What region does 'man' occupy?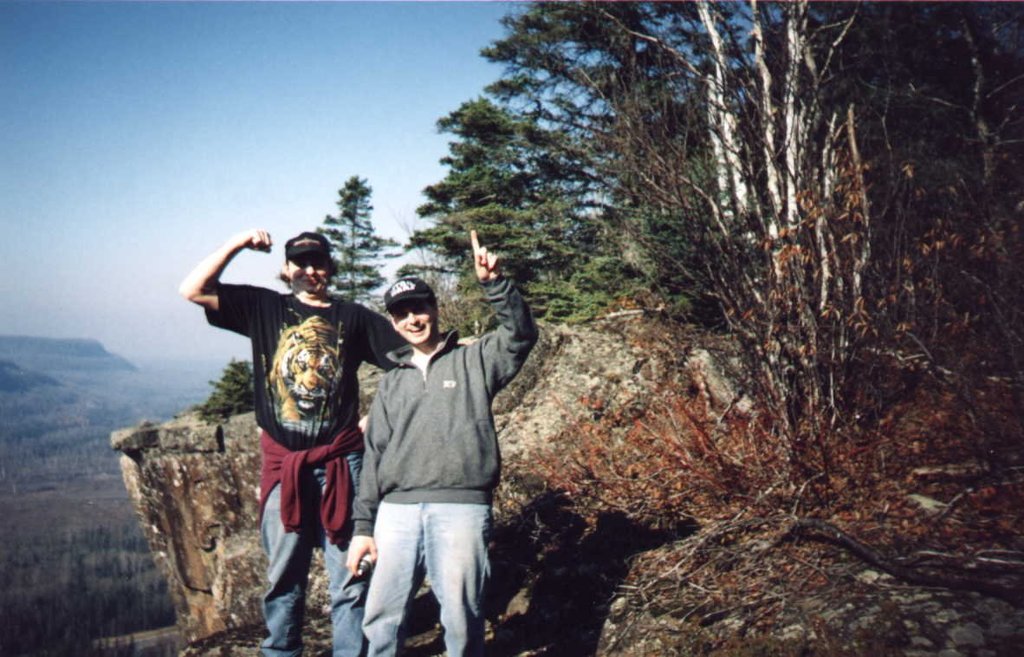
175 224 410 656.
